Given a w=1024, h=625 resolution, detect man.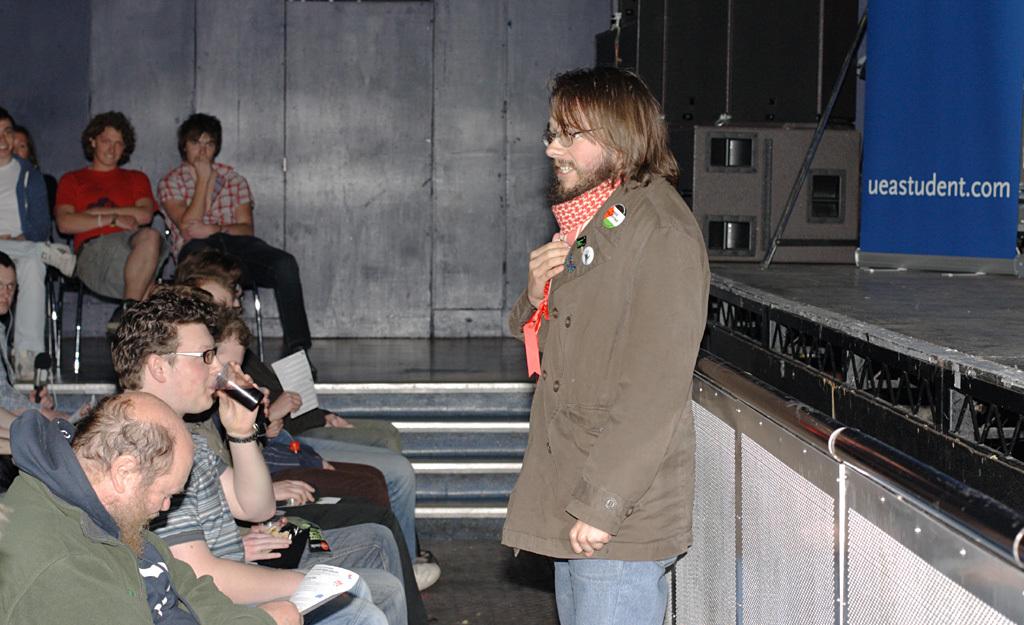
[60,104,160,286].
